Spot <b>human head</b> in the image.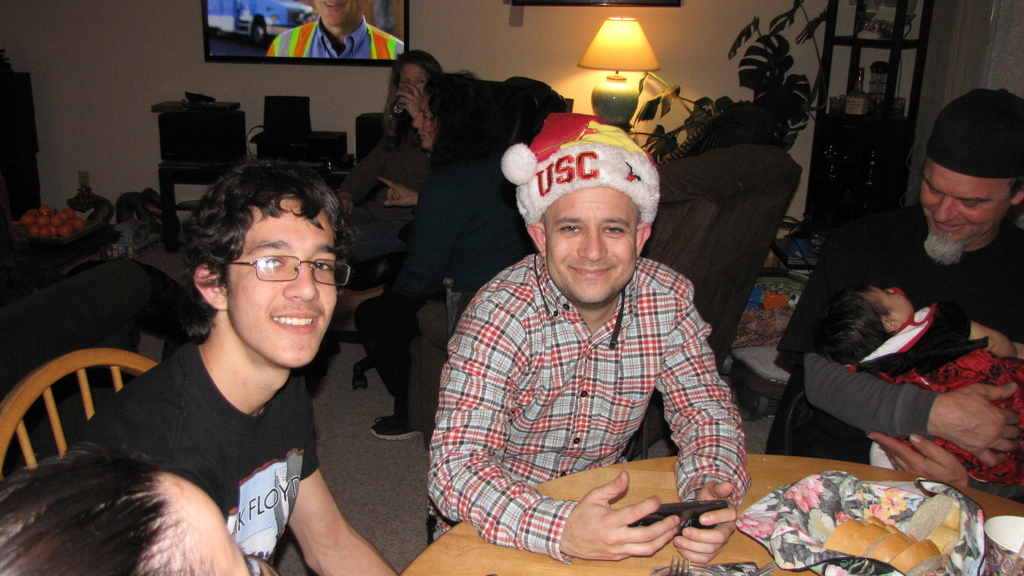
<b>human head</b> found at [x1=185, y1=170, x2=339, y2=366].
